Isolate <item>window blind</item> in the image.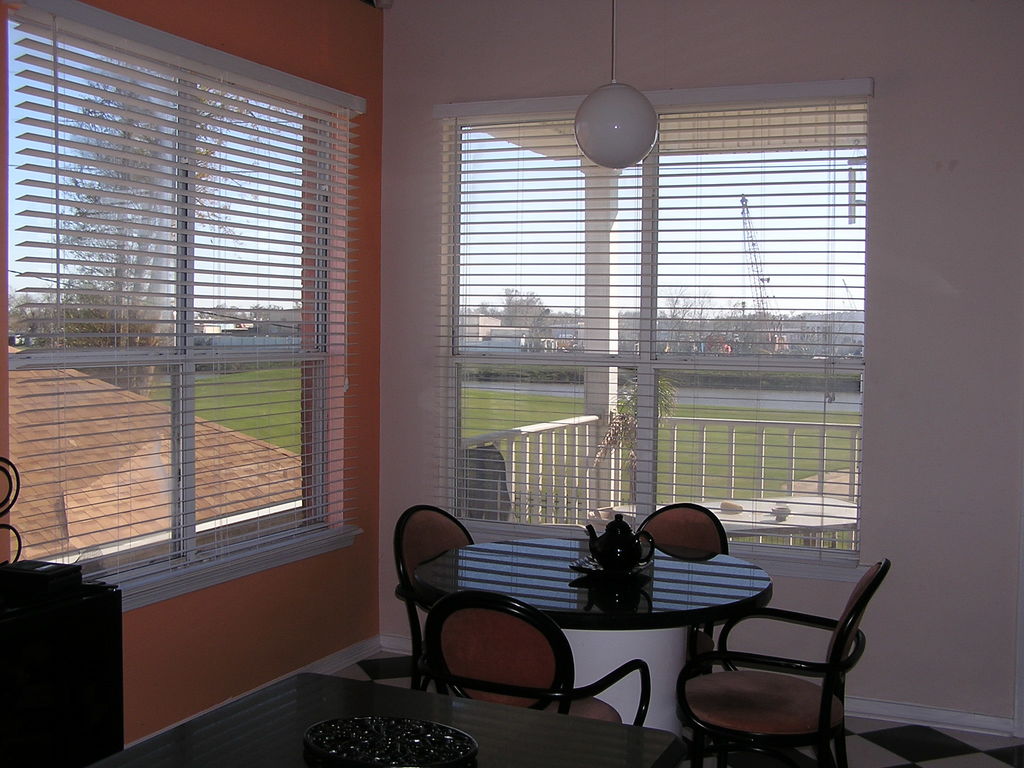
Isolated region: 427 76 874 567.
